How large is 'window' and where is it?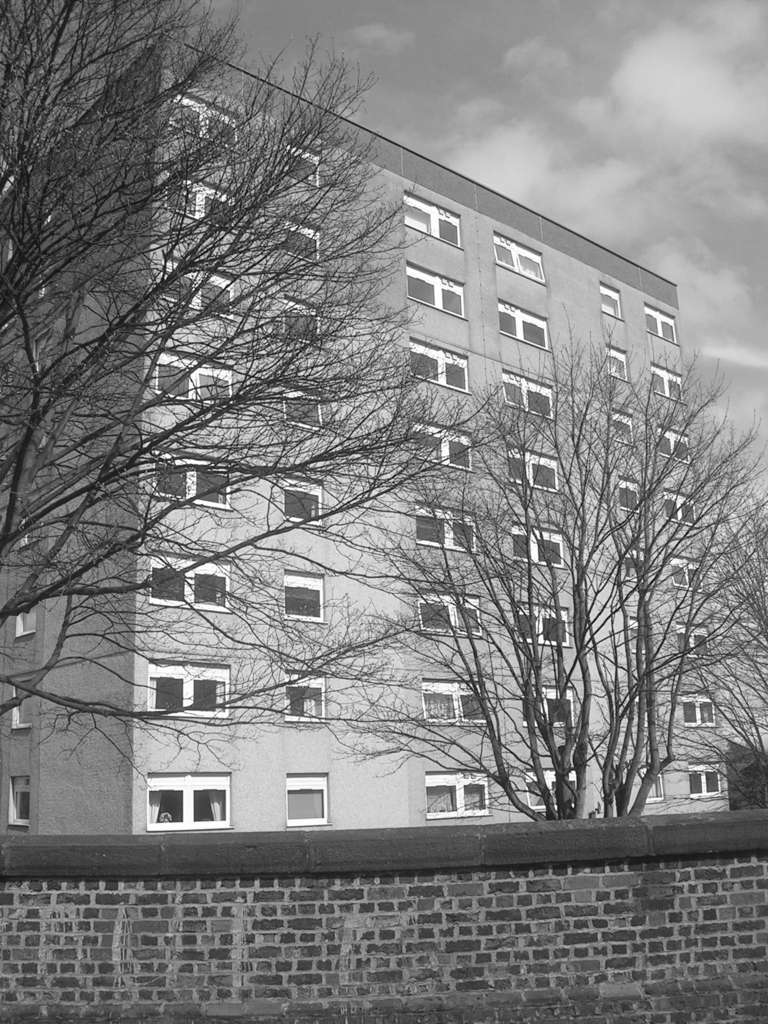
Bounding box: 660 486 697 528.
